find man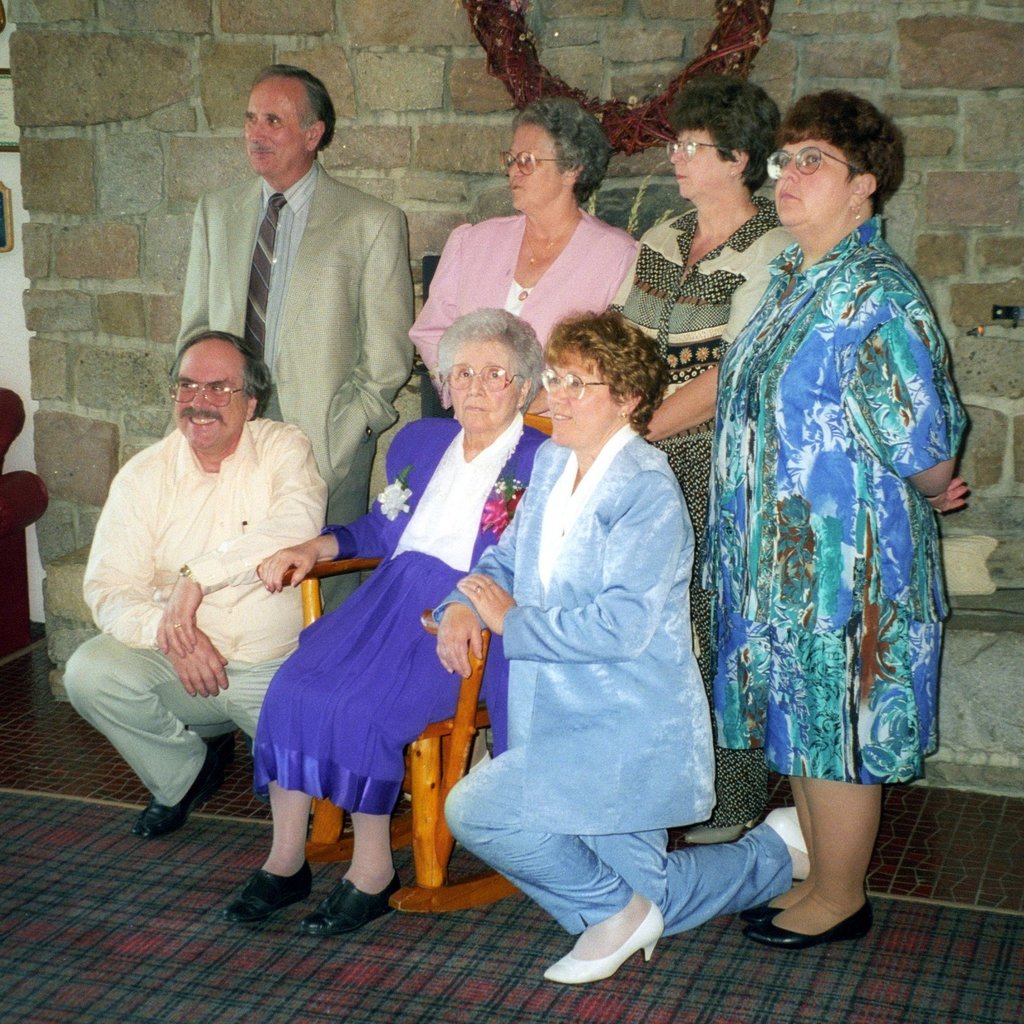
<bbox>173, 64, 415, 618</bbox>
